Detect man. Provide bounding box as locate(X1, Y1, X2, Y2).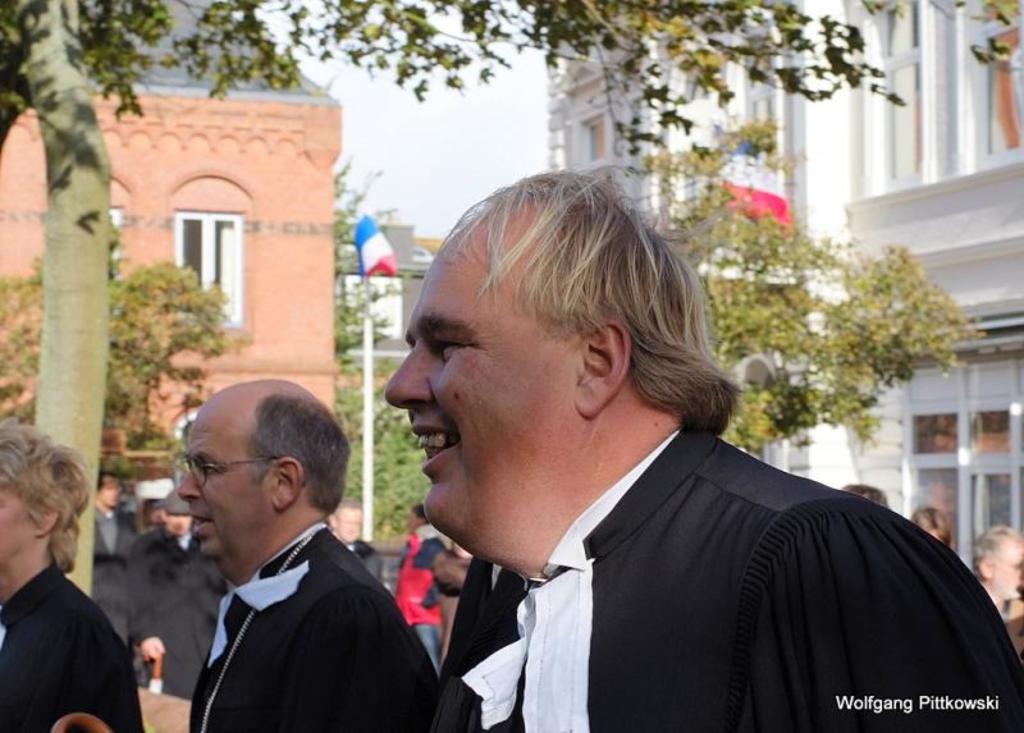
locate(384, 170, 1023, 732).
